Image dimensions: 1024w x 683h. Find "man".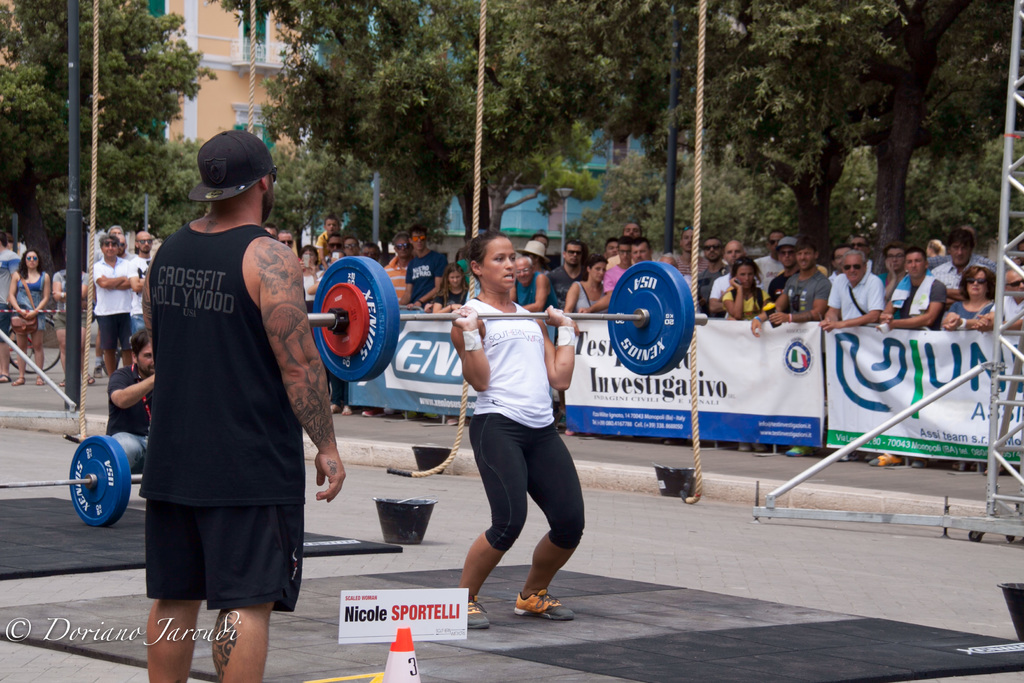
[left=93, top=234, right=132, bottom=378].
